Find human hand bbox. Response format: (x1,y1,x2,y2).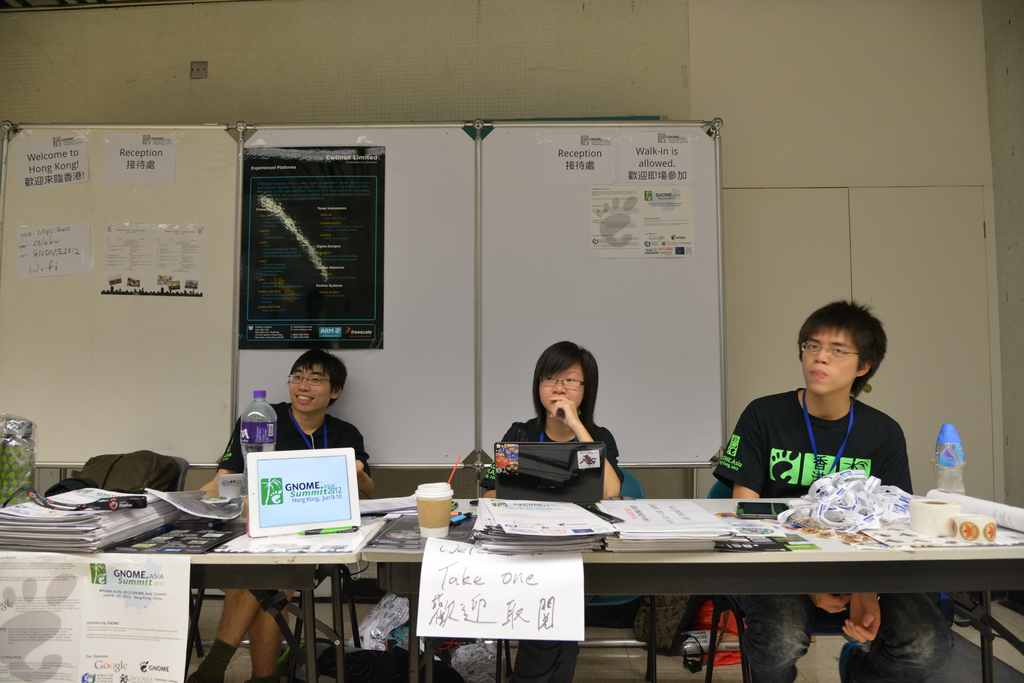
(545,394,577,427).
